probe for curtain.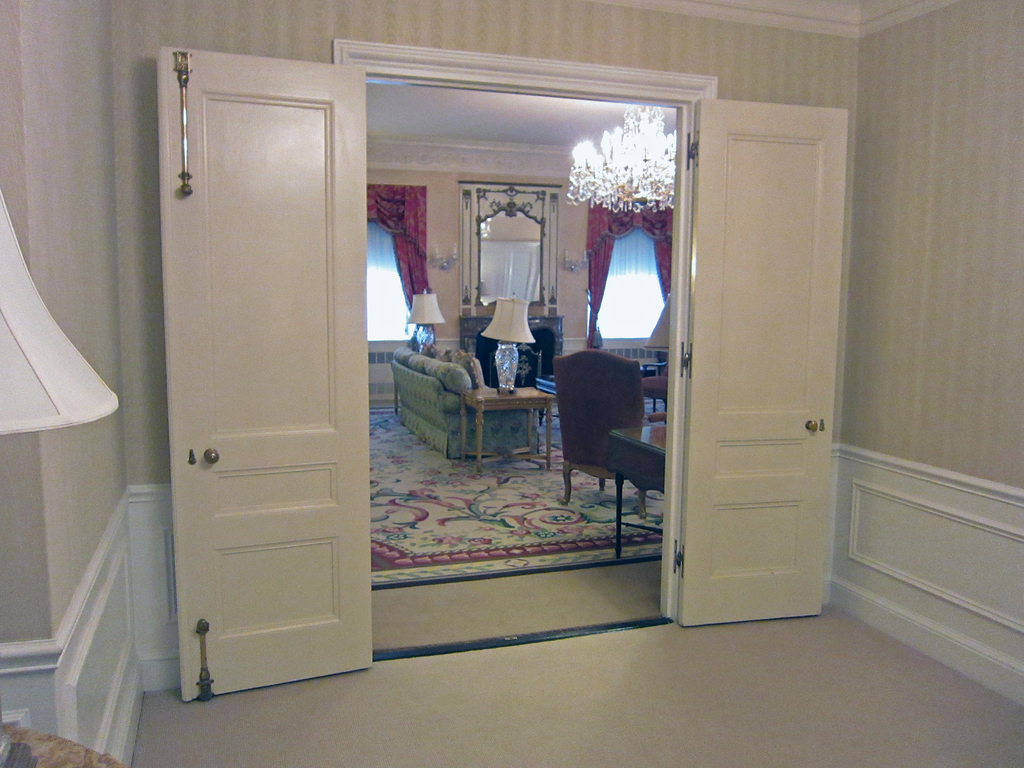
Probe result: locate(448, 186, 566, 319).
